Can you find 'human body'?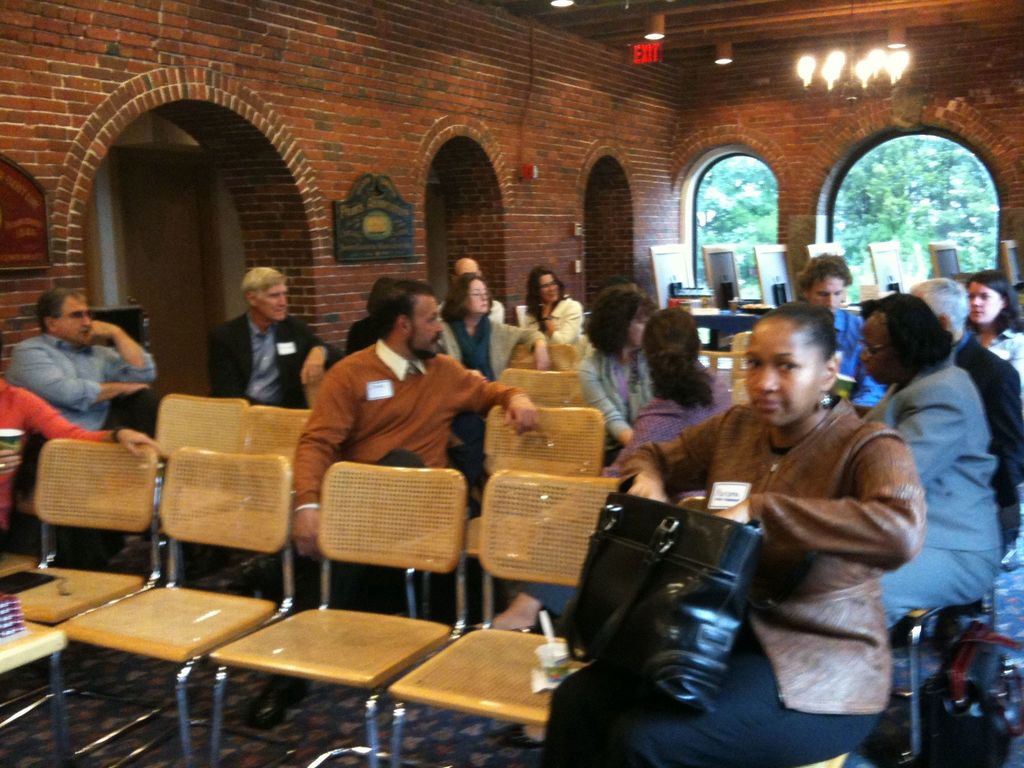
Yes, bounding box: [x1=657, y1=301, x2=934, y2=748].
